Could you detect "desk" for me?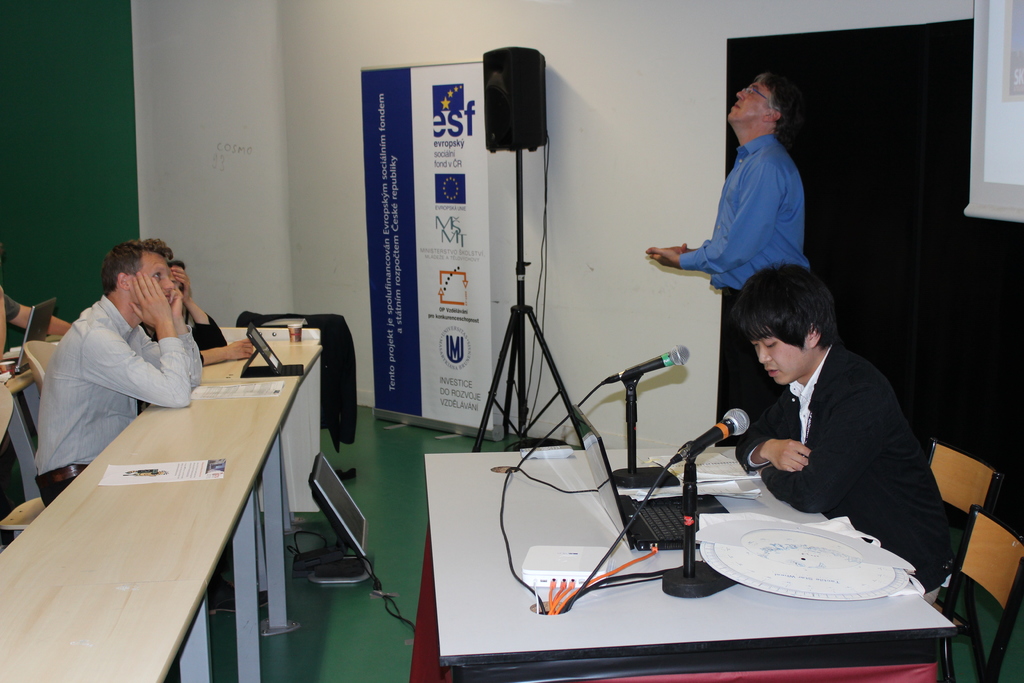
Detection result: [18, 313, 336, 673].
